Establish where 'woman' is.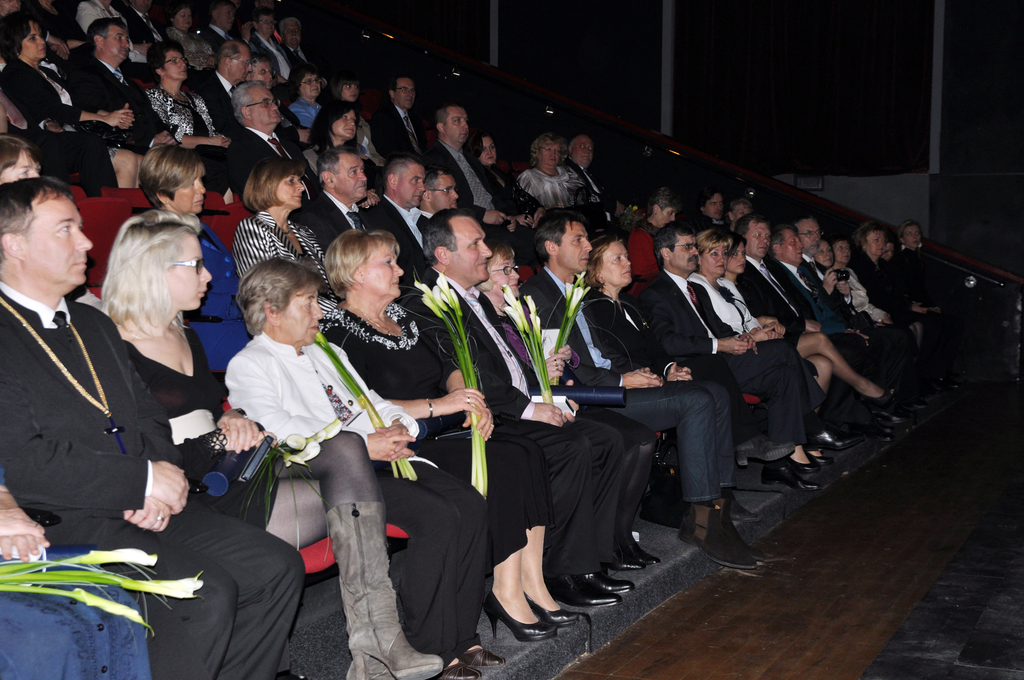
Established at box=[246, 6, 300, 89].
